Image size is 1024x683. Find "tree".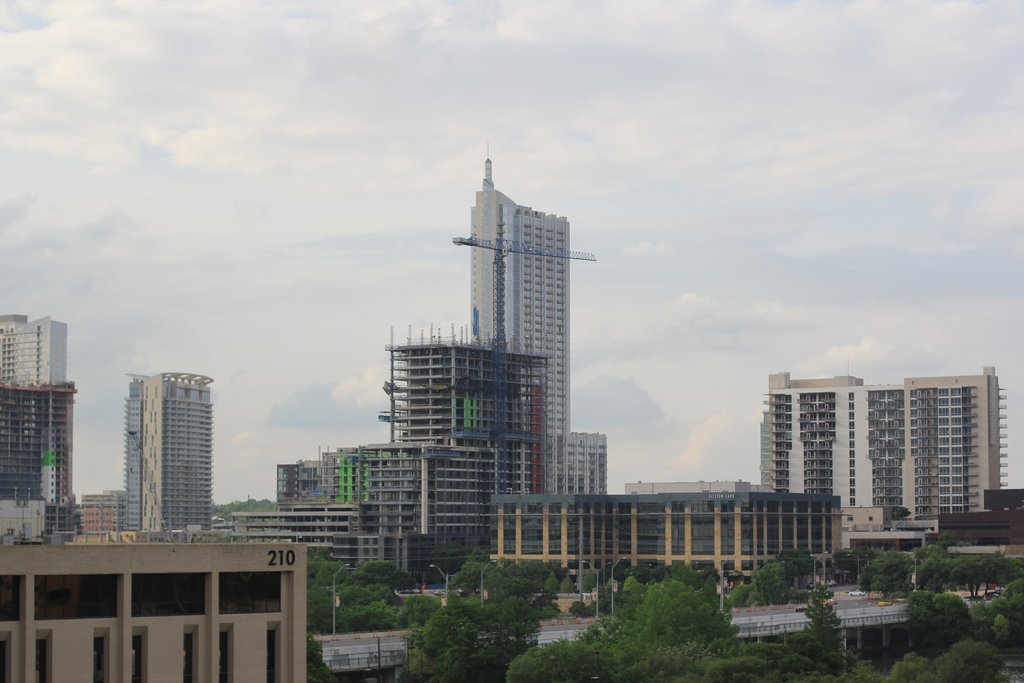
(left=542, top=601, right=559, bottom=618).
